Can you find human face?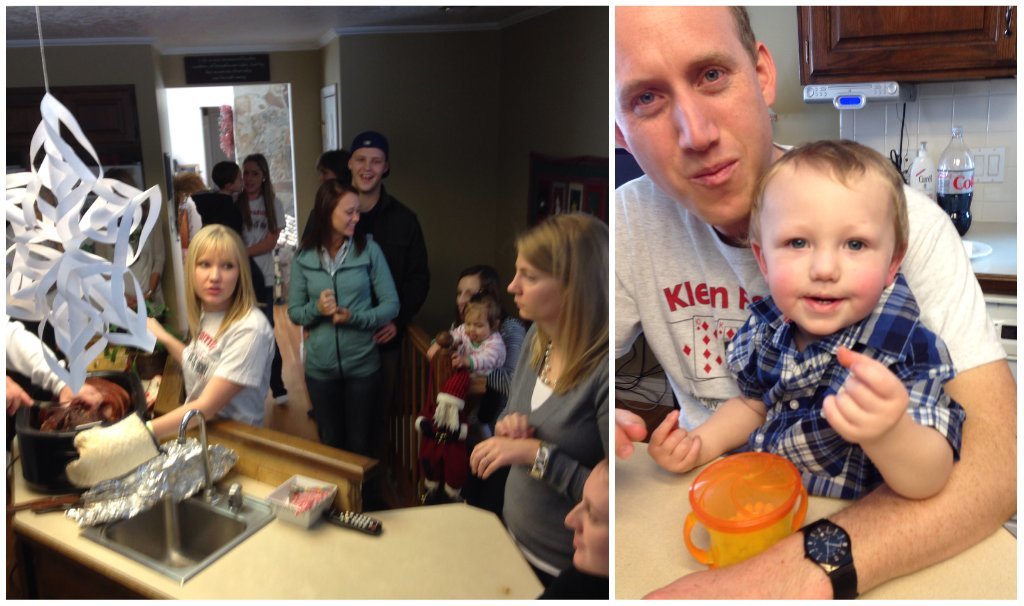
Yes, bounding box: <region>189, 243, 243, 305</region>.
